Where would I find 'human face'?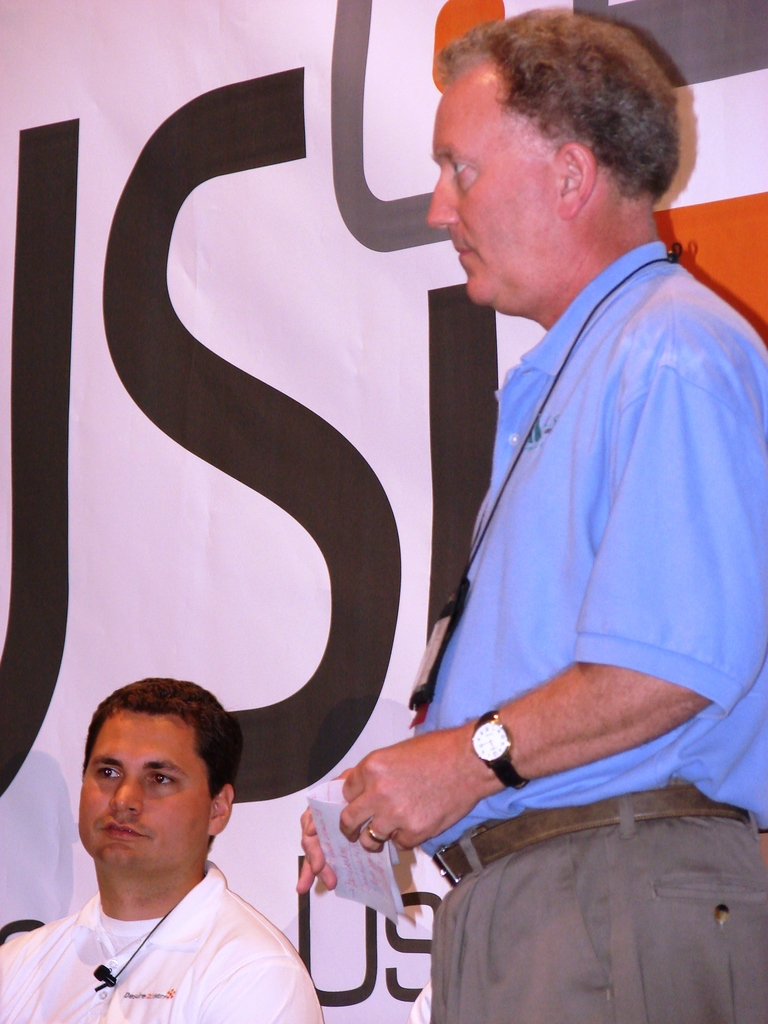
At bbox=(423, 67, 557, 310).
